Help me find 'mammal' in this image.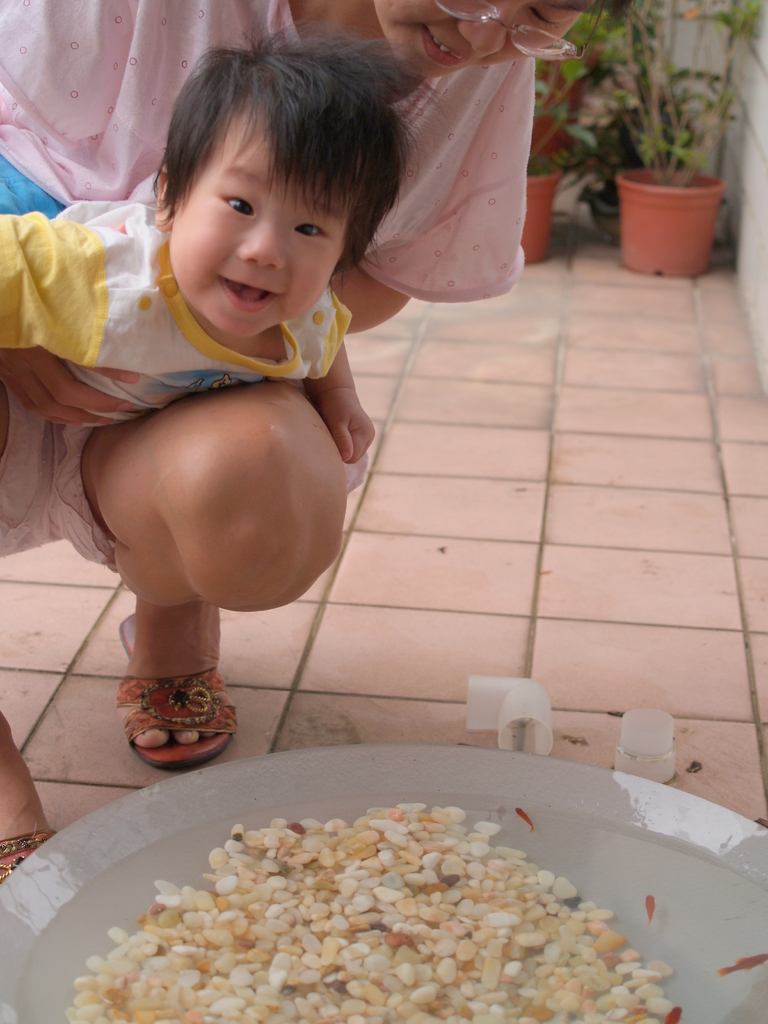
Found it: [left=7, top=24, right=372, bottom=461].
